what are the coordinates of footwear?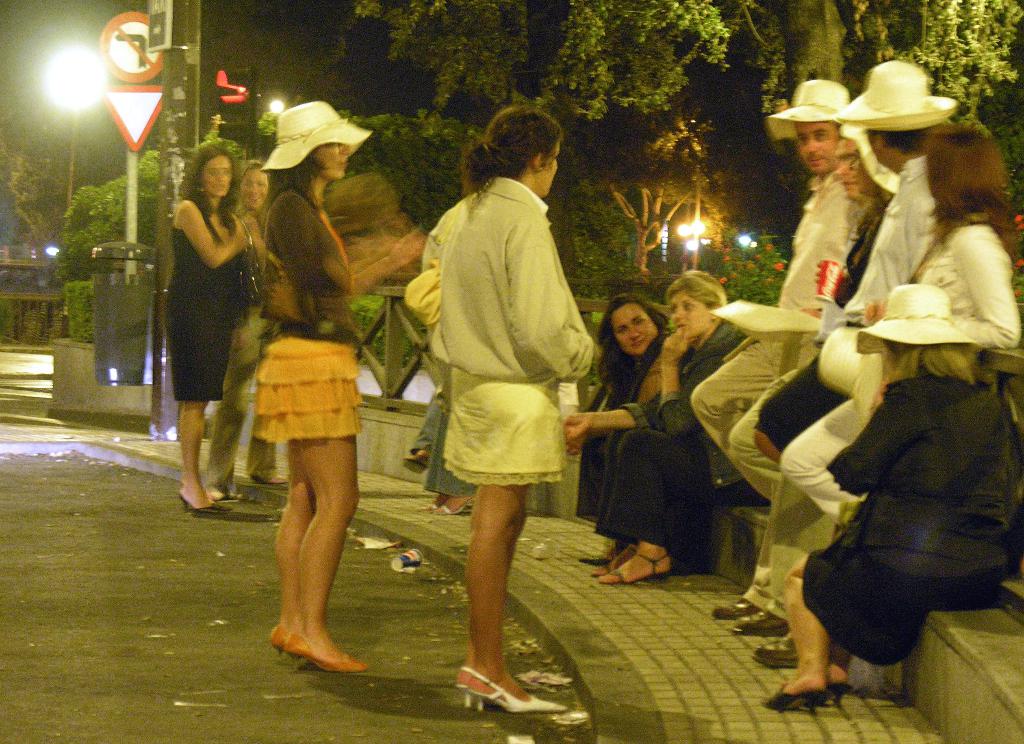
404,445,432,466.
